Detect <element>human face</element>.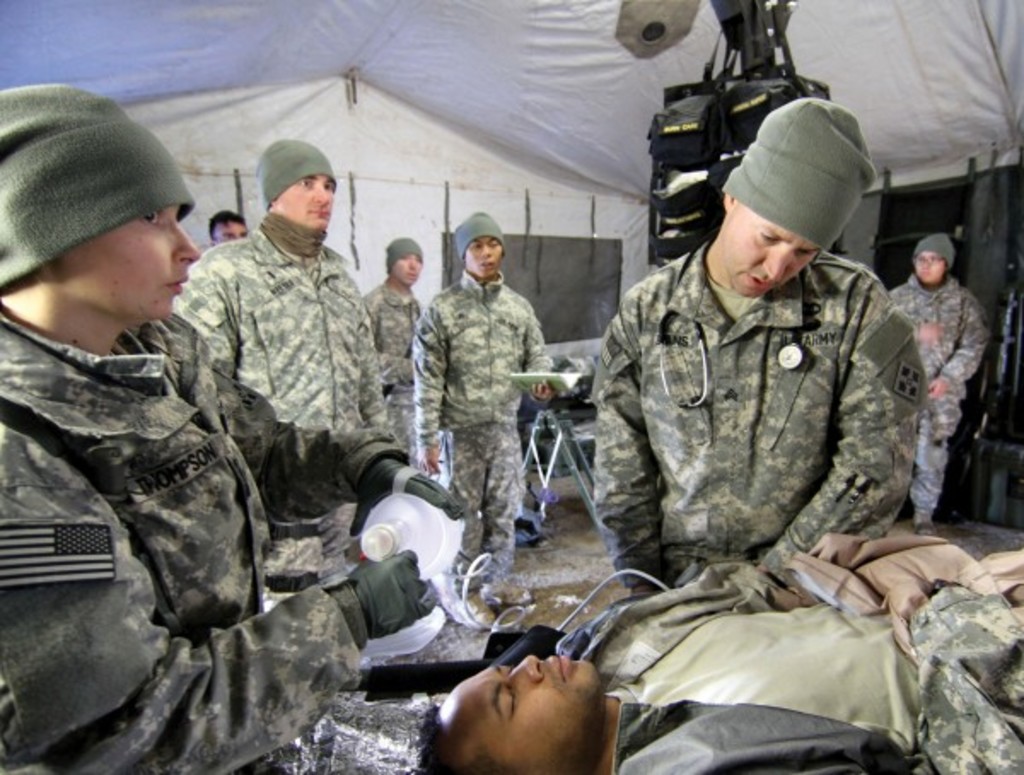
Detected at l=915, t=249, r=949, b=277.
